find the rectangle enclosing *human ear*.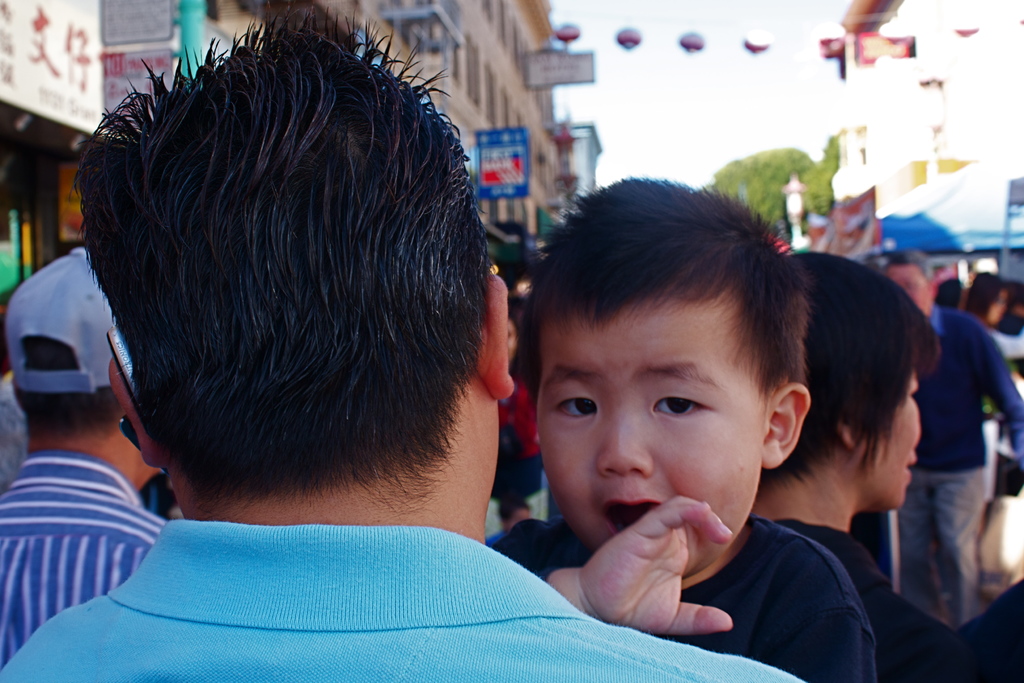
{"x1": 837, "y1": 425, "x2": 852, "y2": 451}.
